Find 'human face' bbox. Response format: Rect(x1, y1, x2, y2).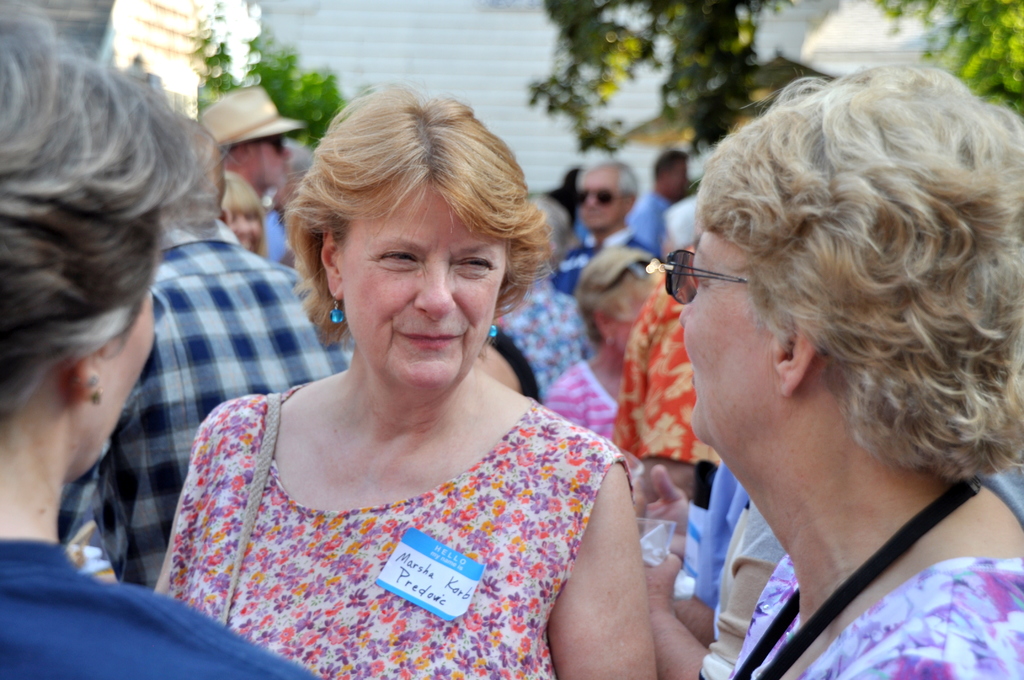
Rect(252, 136, 291, 186).
